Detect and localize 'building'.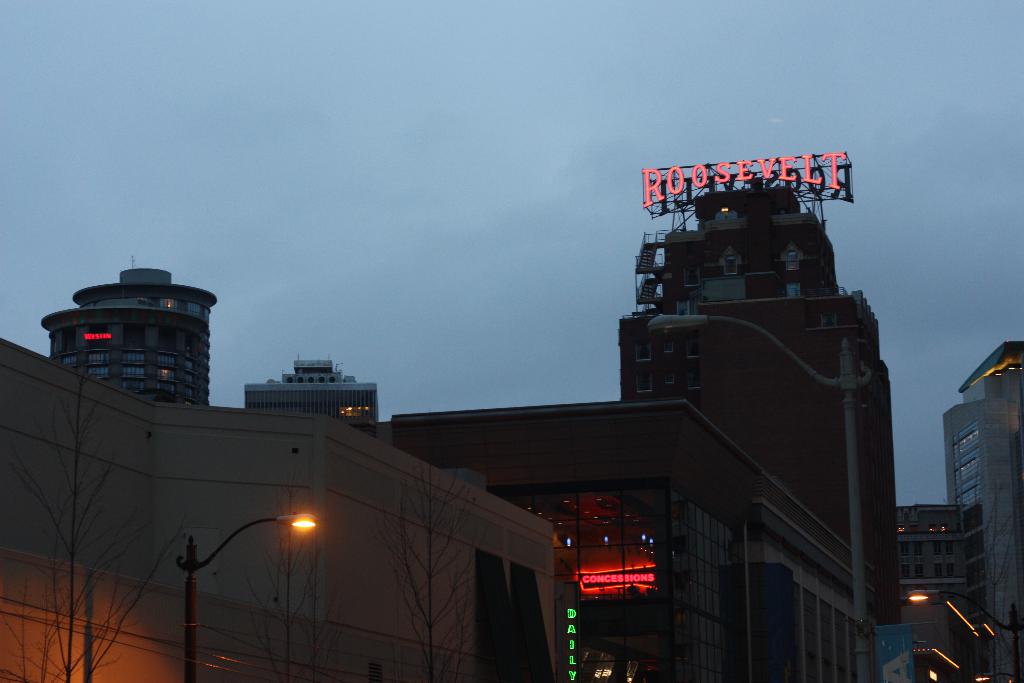
Localized at locate(246, 352, 382, 443).
